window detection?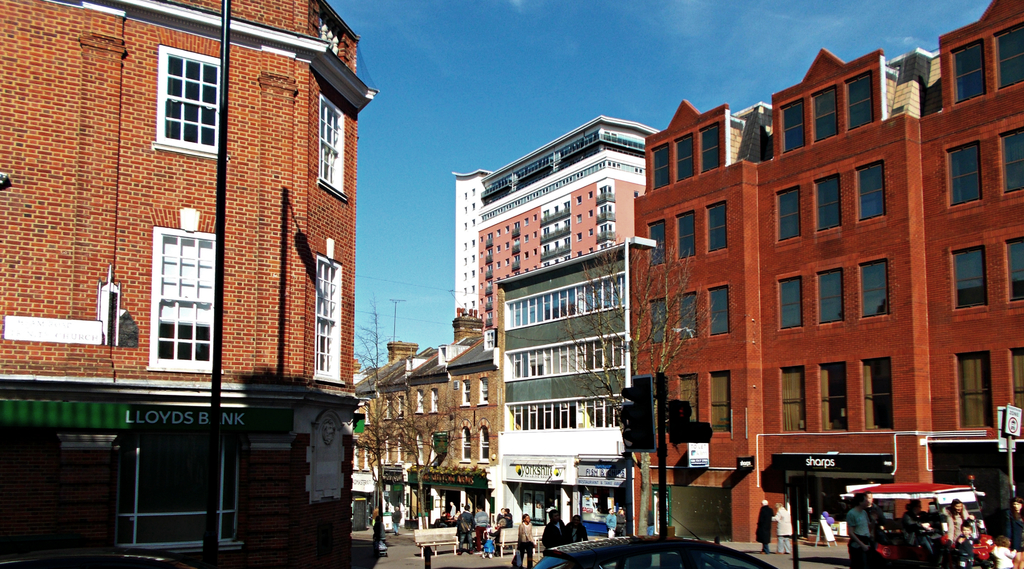
[415, 389, 426, 415]
